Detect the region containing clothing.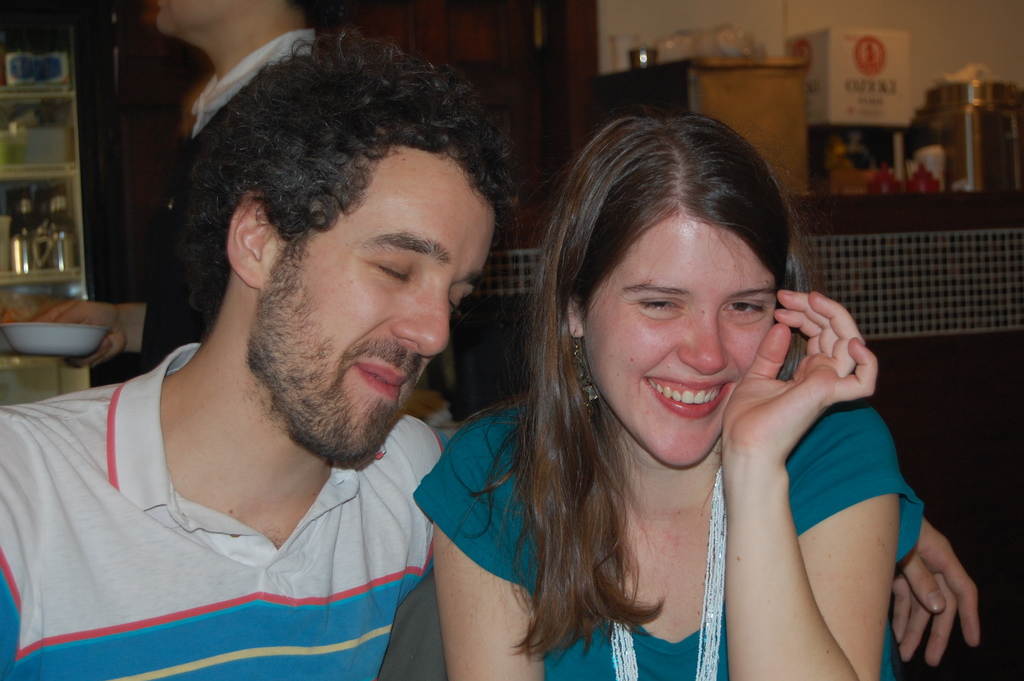
bbox=[392, 388, 938, 680].
